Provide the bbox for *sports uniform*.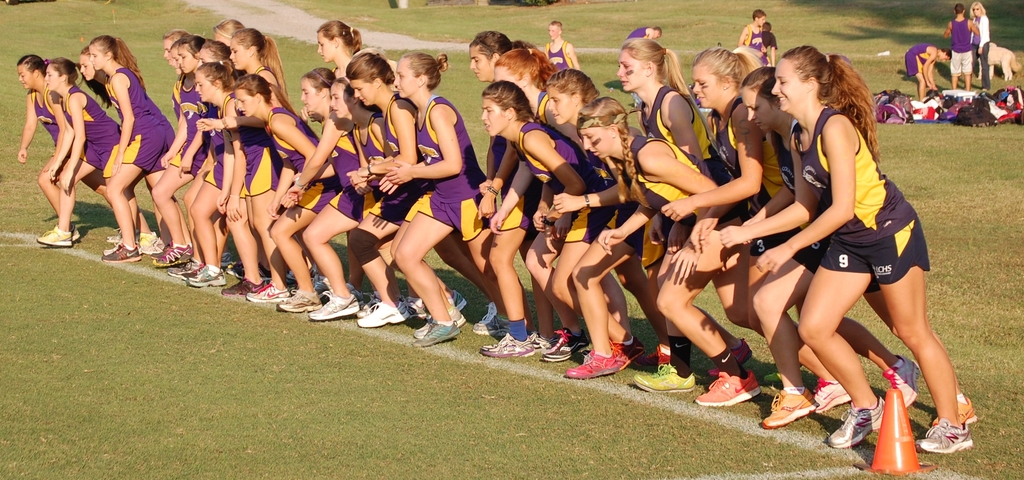
<bbox>627, 24, 645, 39</bbox>.
